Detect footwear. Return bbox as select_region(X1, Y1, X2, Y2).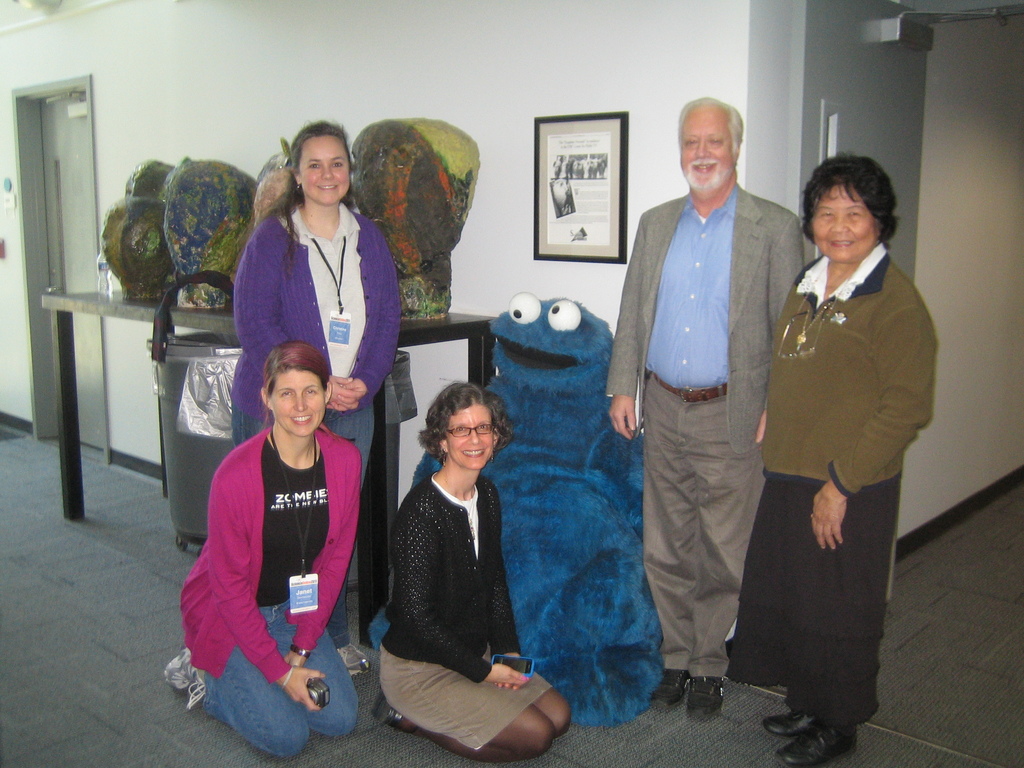
select_region(163, 641, 197, 694).
